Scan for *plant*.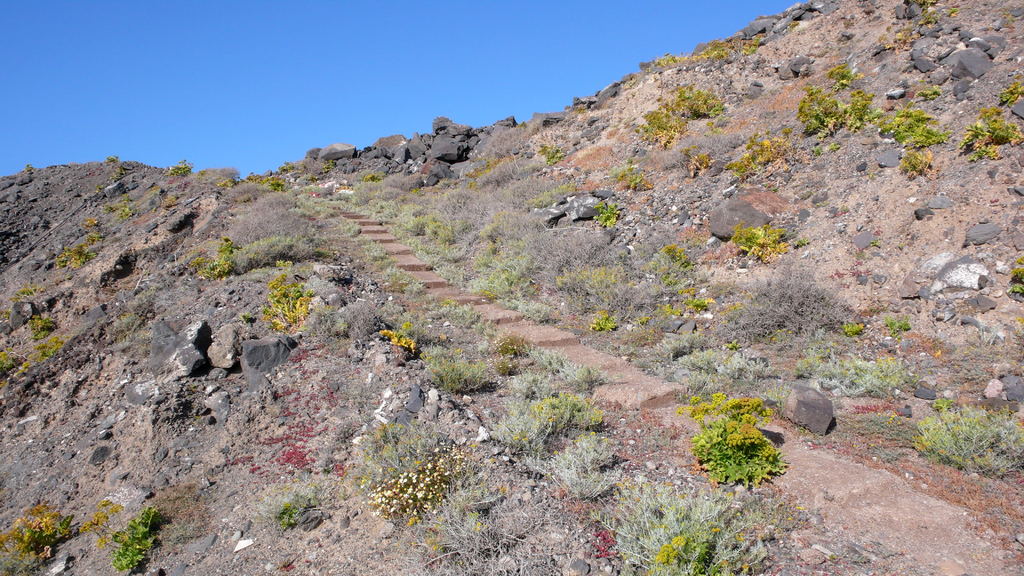
Scan result: region(874, 28, 922, 54).
